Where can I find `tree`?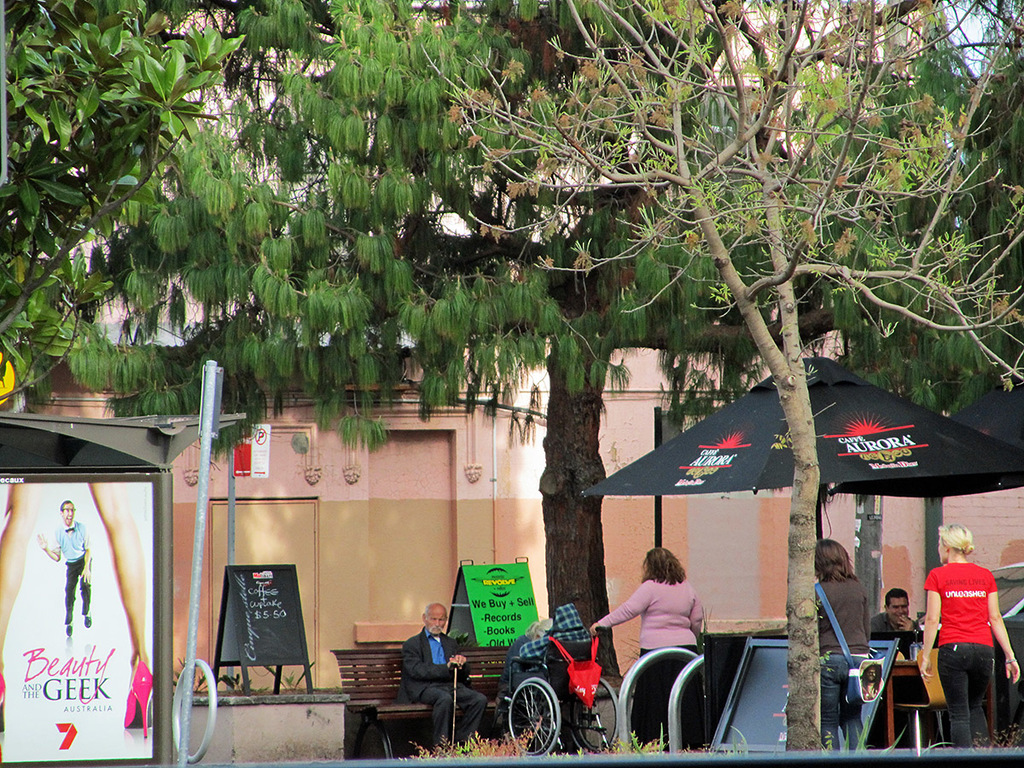
You can find it at 0/0/1023/767.
